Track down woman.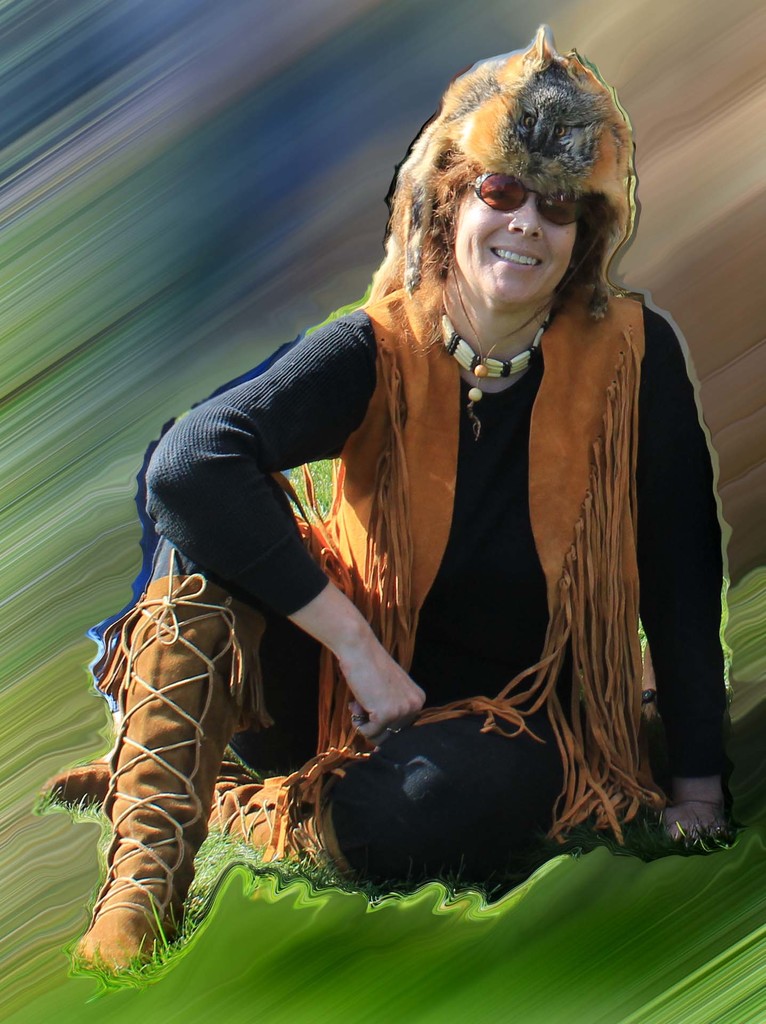
Tracked to <bbox>122, 48, 709, 949</bbox>.
